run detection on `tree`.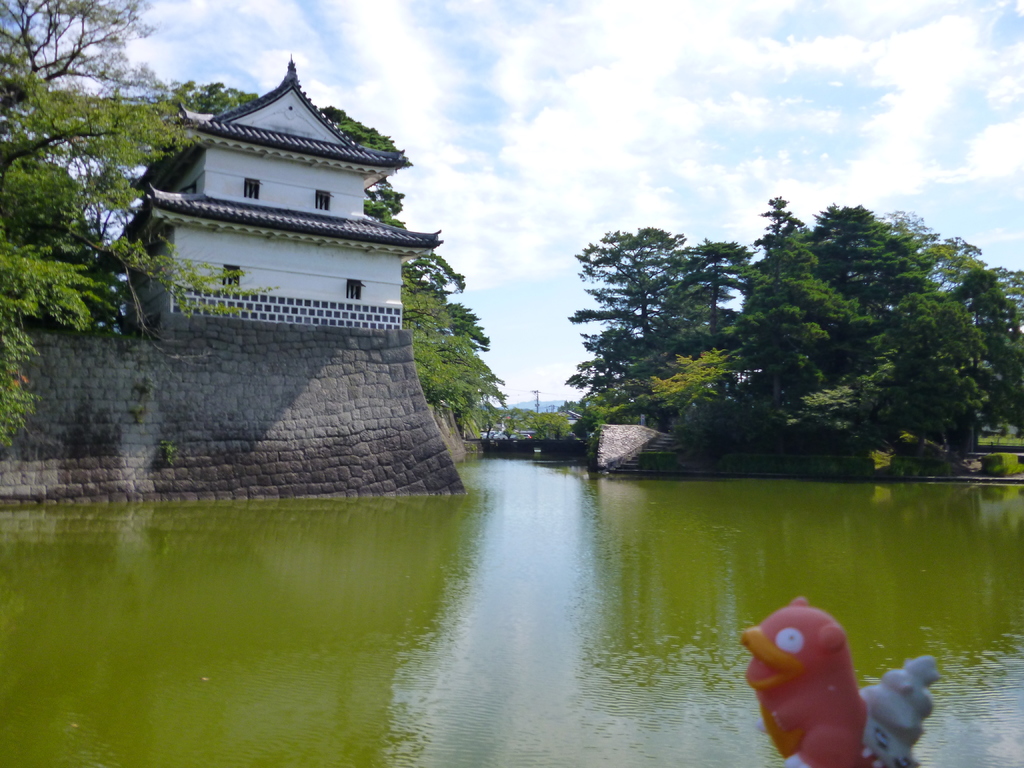
Result: 913/317/1023/462.
